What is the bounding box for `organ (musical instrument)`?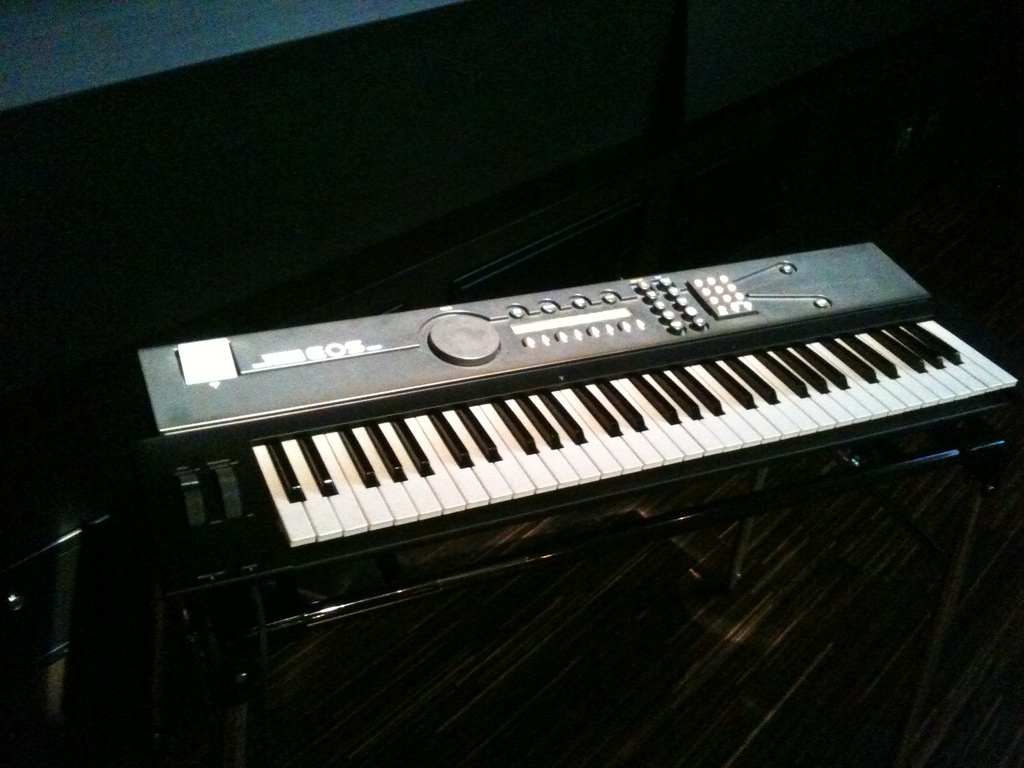
[x1=154, y1=212, x2=1021, y2=571].
